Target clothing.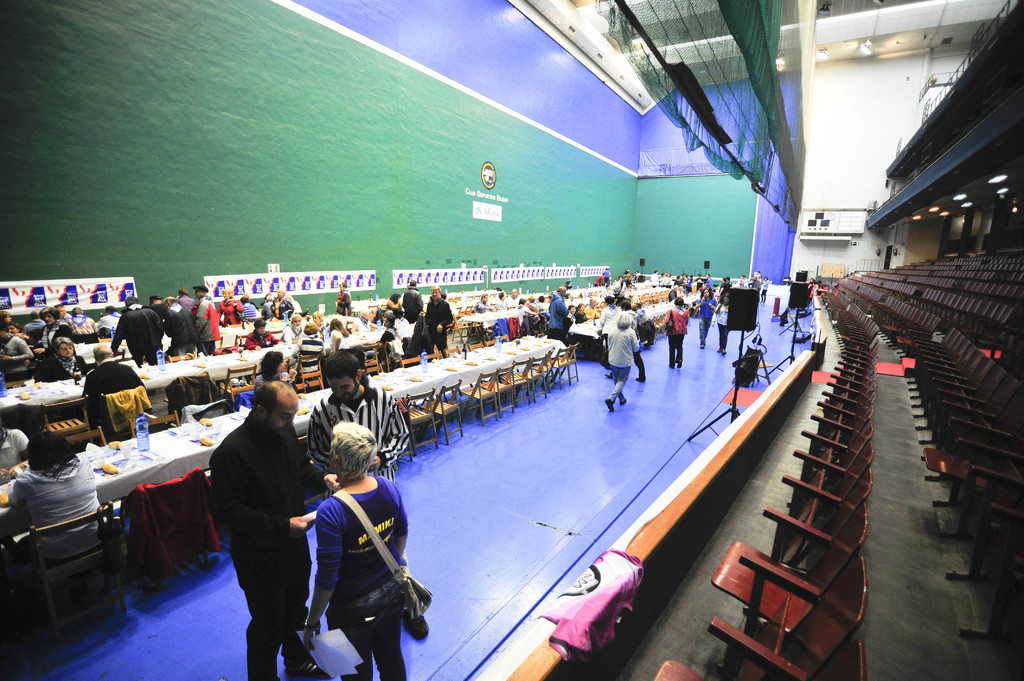
Target region: rect(108, 305, 163, 358).
